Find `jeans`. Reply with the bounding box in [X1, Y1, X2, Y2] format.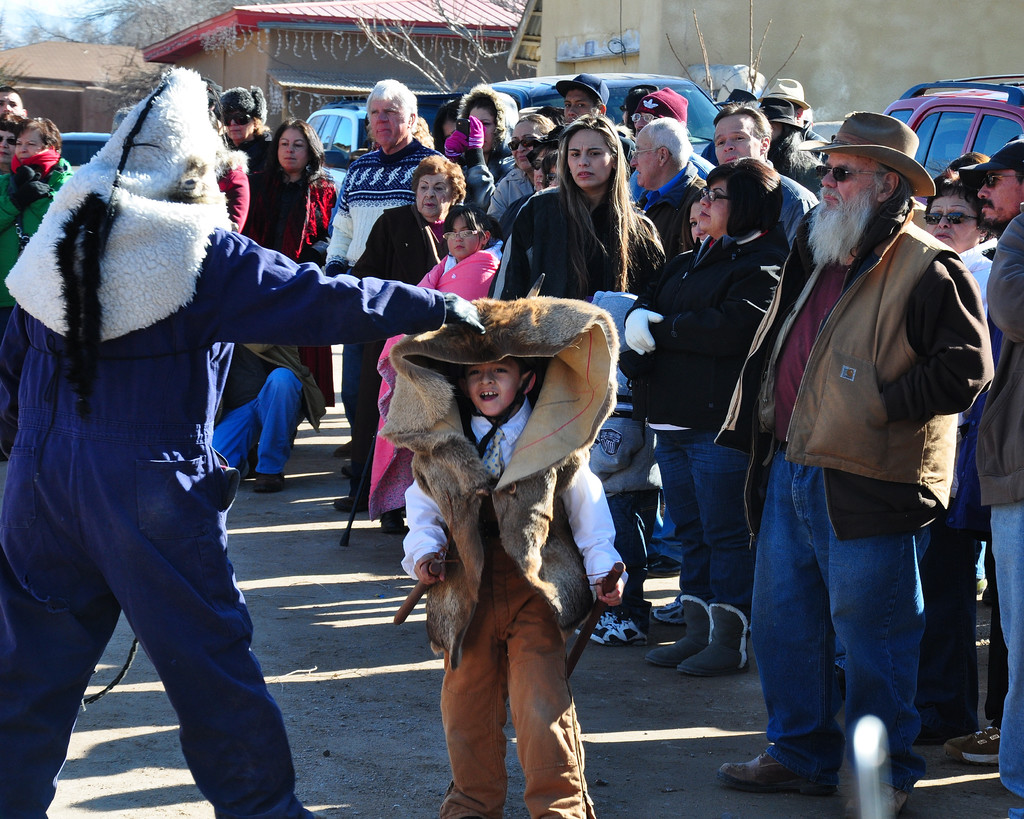
[992, 502, 1023, 801].
